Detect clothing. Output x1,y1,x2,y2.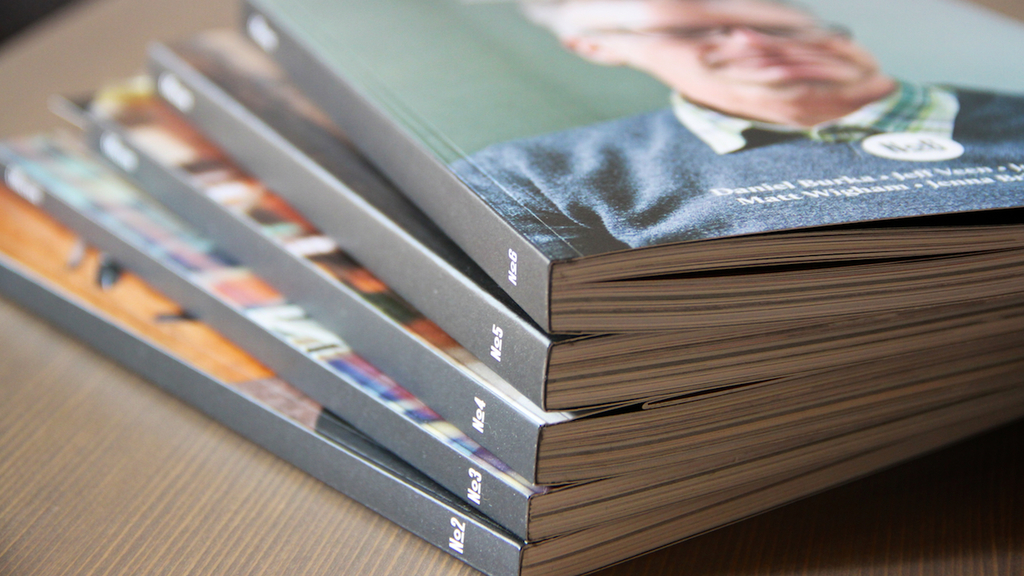
437,30,994,279.
